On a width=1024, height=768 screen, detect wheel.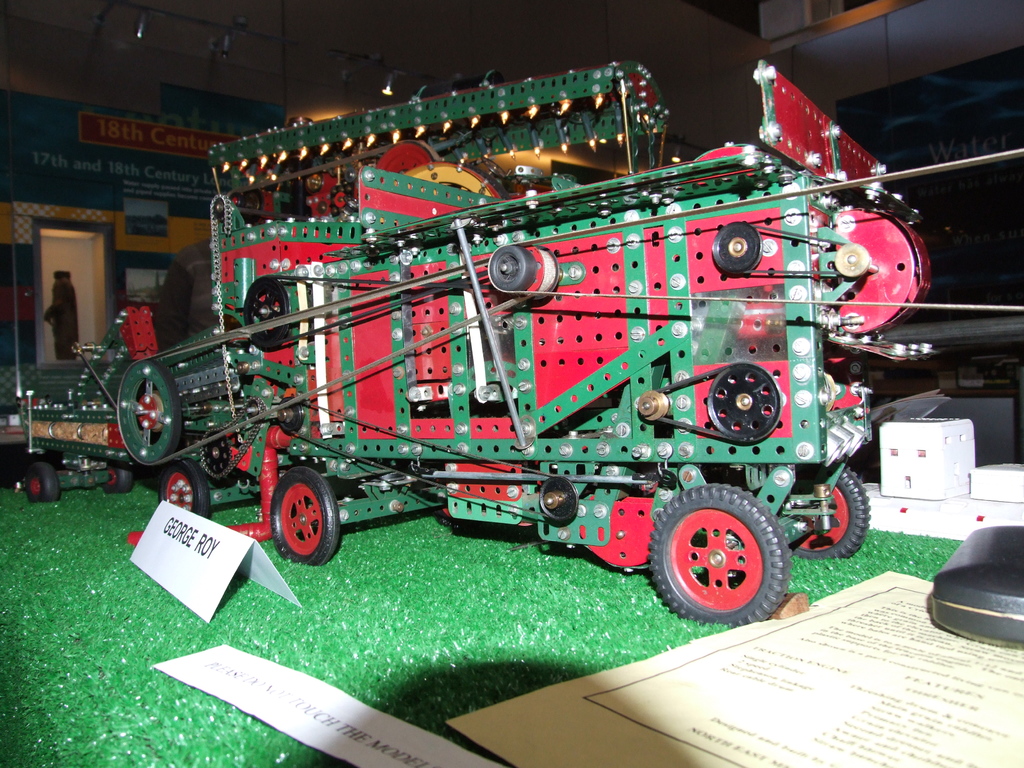
(left=24, top=465, right=59, bottom=500).
